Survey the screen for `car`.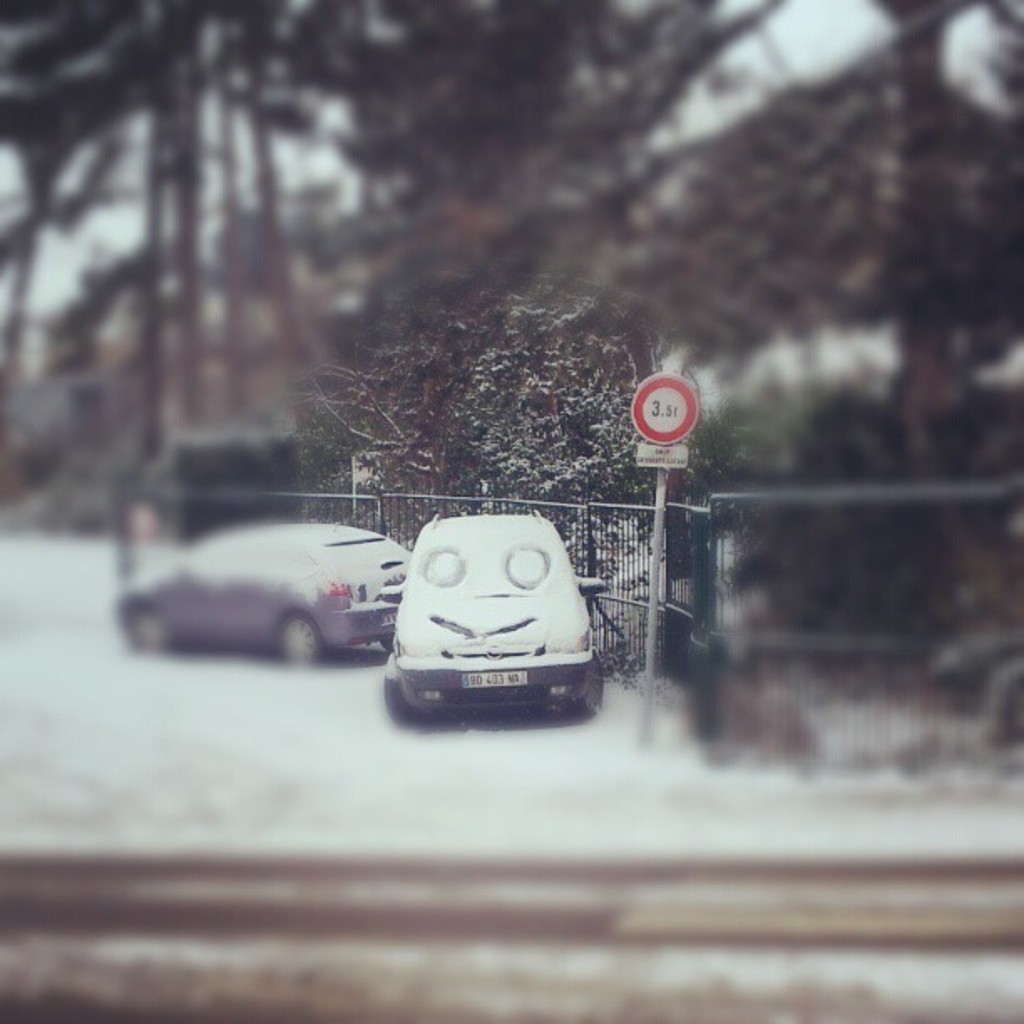
Survey found: bbox=[117, 515, 420, 664].
